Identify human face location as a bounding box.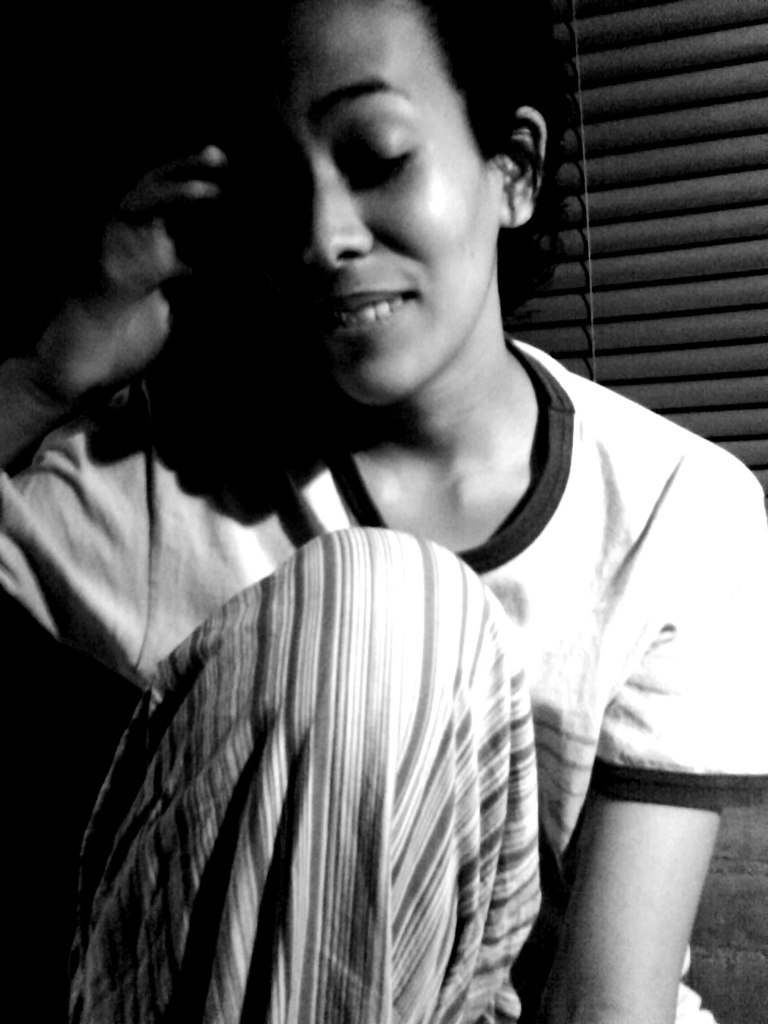
<box>269,0,499,402</box>.
